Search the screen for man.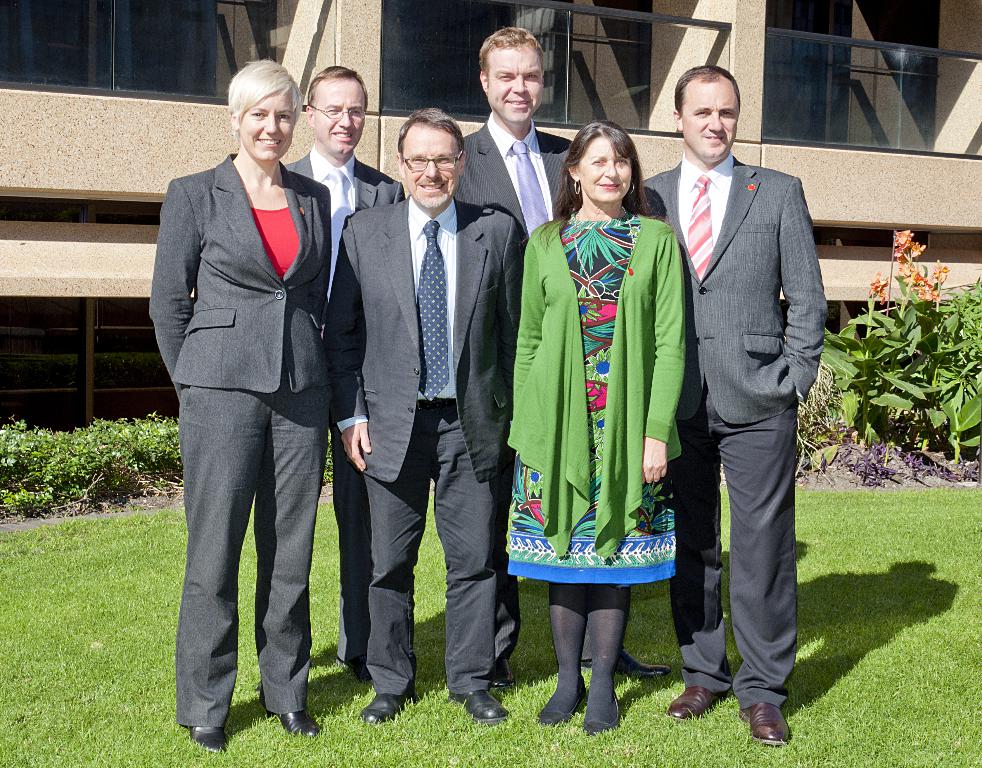
Found at l=454, t=26, r=677, b=696.
